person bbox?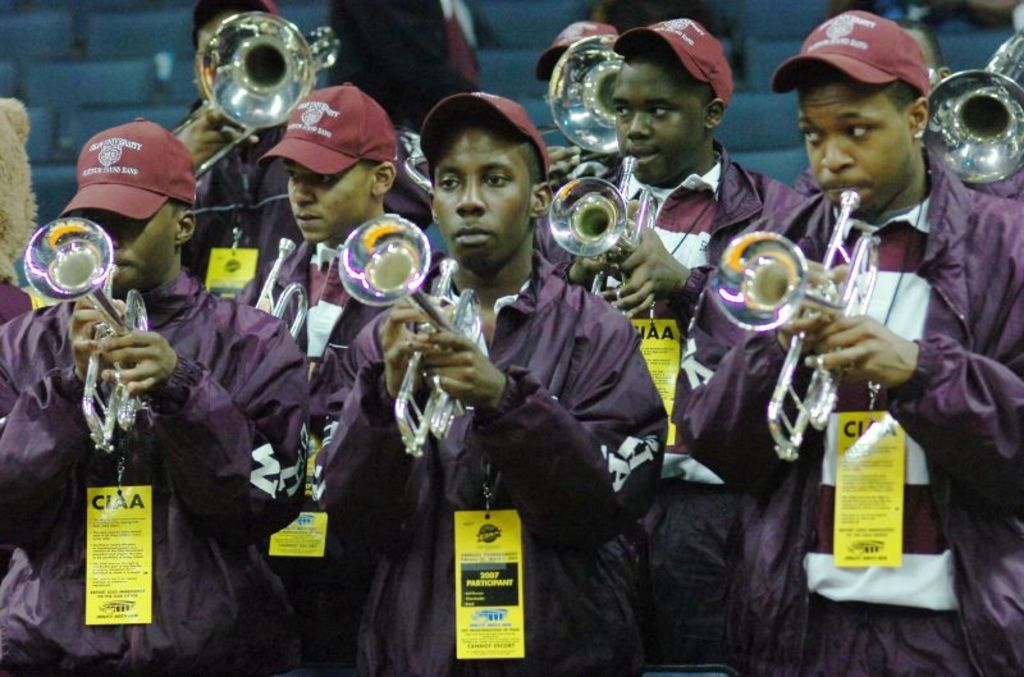
{"x1": 19, "y1": 128, "x2": 253, "y2": 665}
